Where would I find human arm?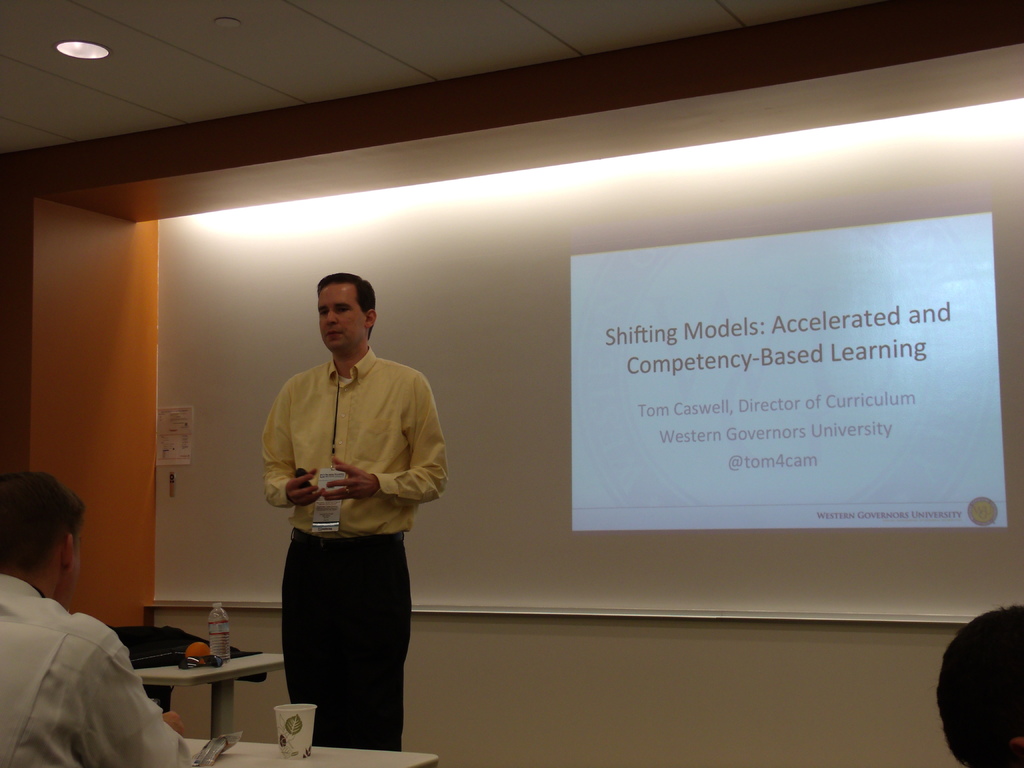
At 322/373/449/500.
